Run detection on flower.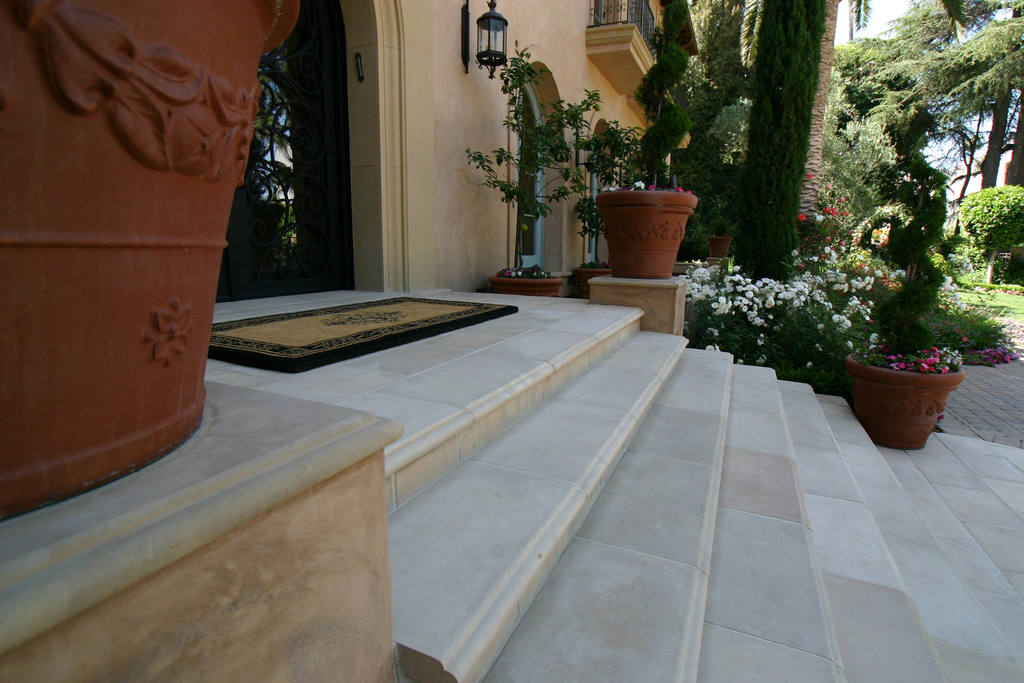
Result: (left=798, top=213, right=807, bottom=224).
